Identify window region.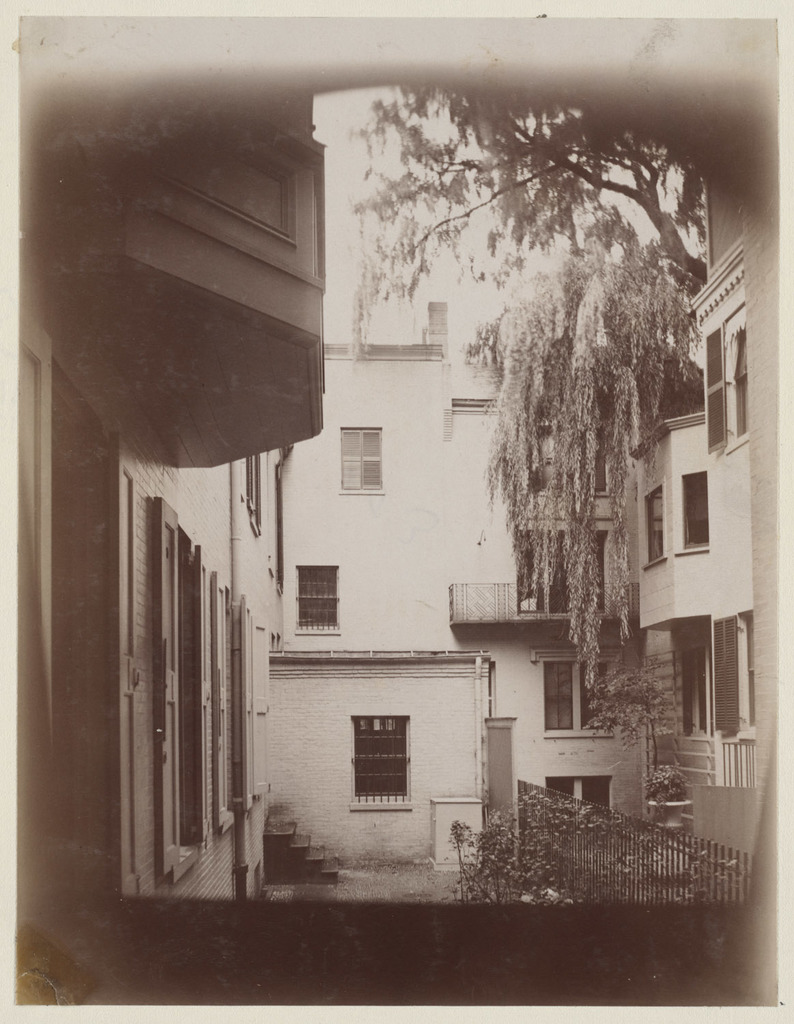
Region: [705,301,748,464].
